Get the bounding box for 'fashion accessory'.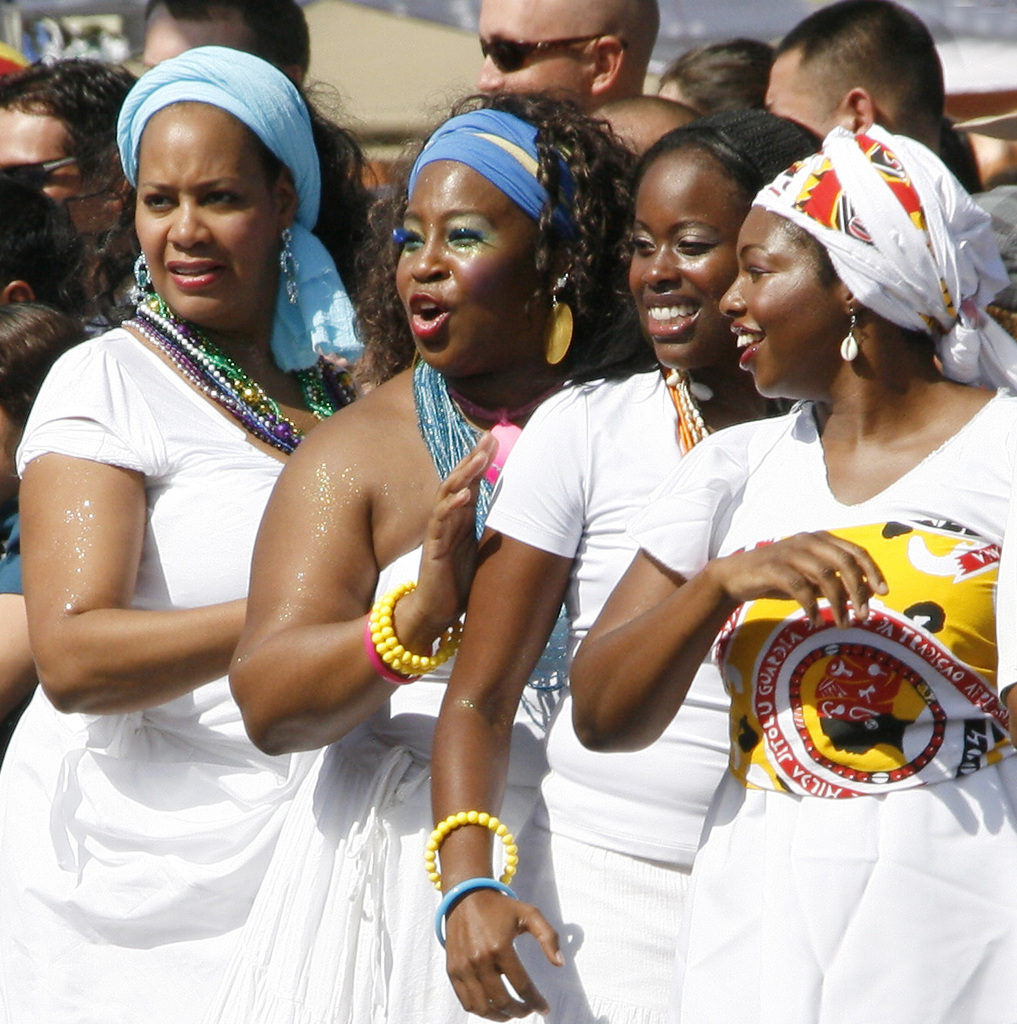
BBox(662, 368, 708, 453).
